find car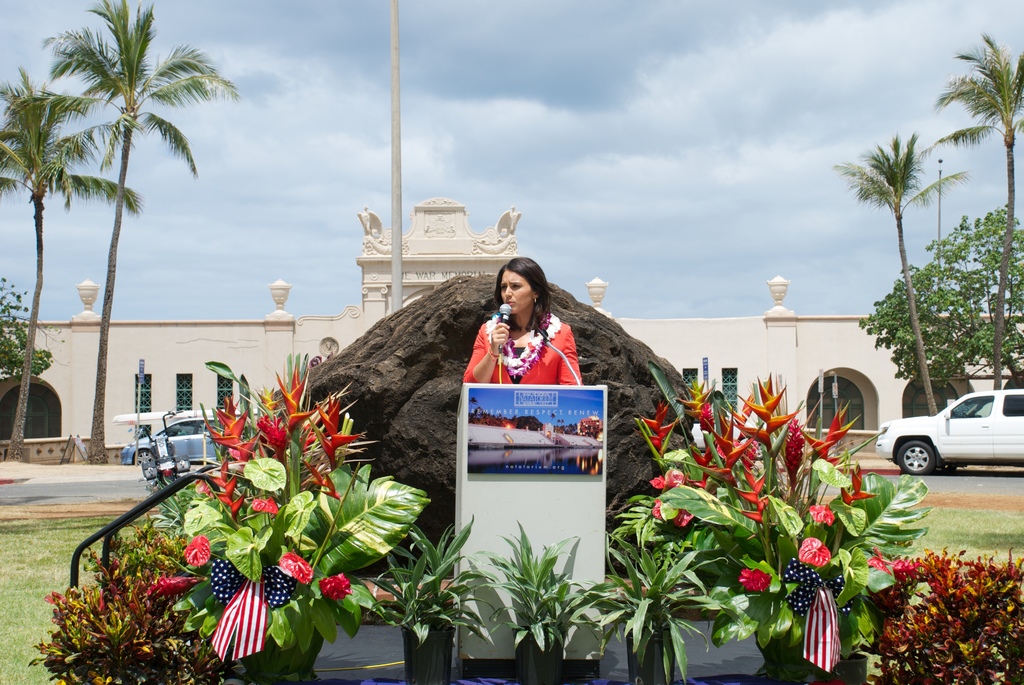
box(121, 420, 231, 469)
